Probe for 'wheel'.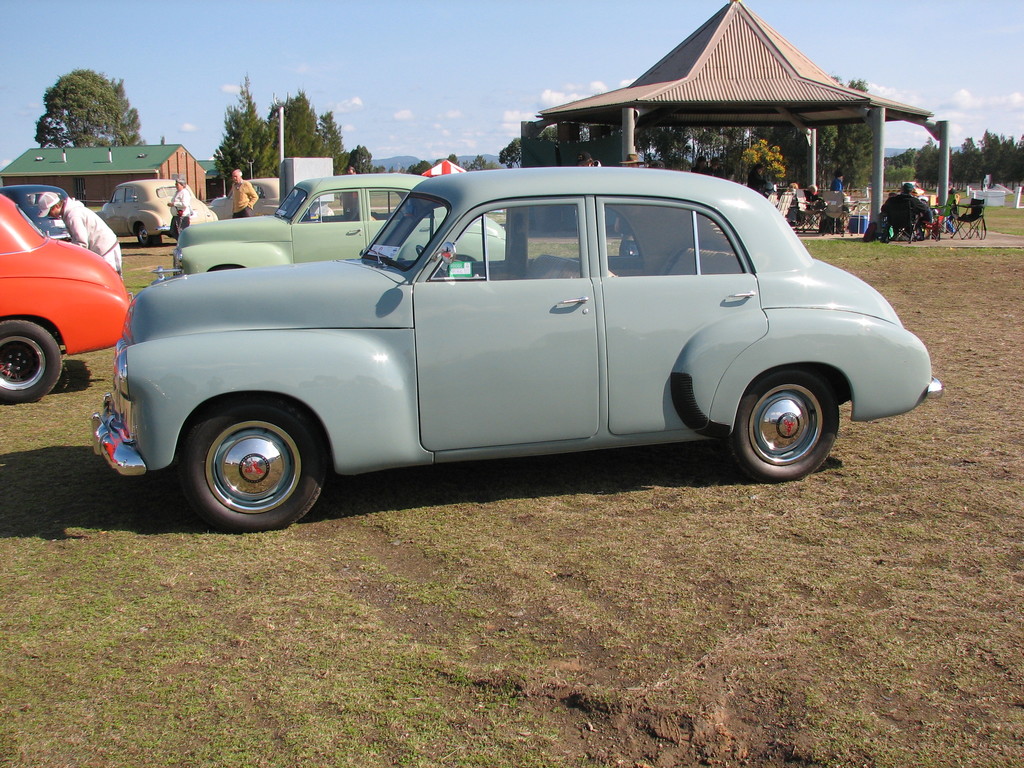
Probe result: 730, 360, 844, 465.
